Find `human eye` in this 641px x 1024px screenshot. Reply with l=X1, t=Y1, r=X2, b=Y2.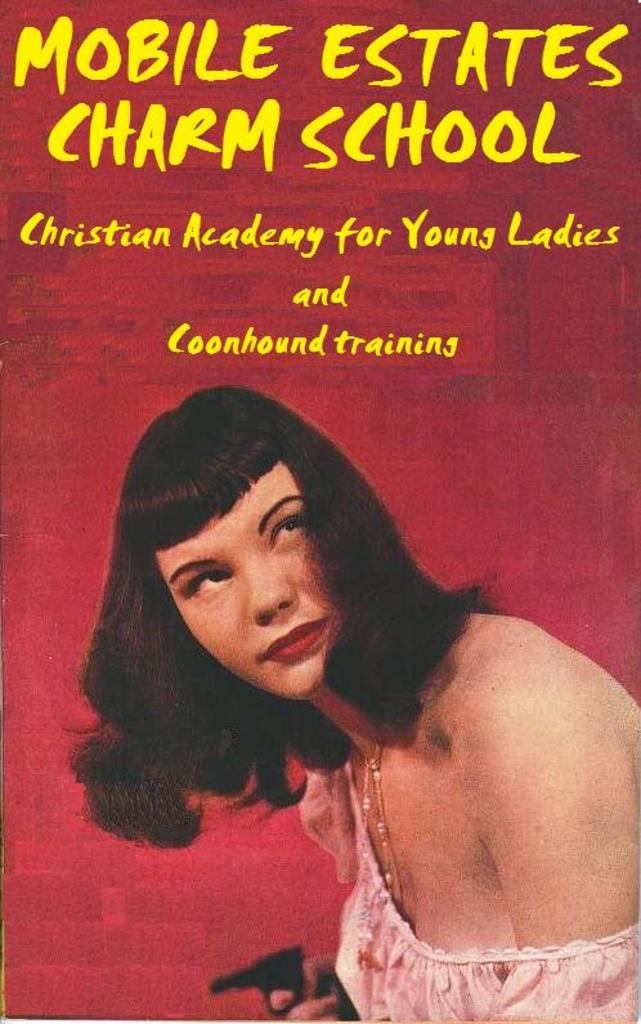
l=265, t=509, r=309, b=554.
